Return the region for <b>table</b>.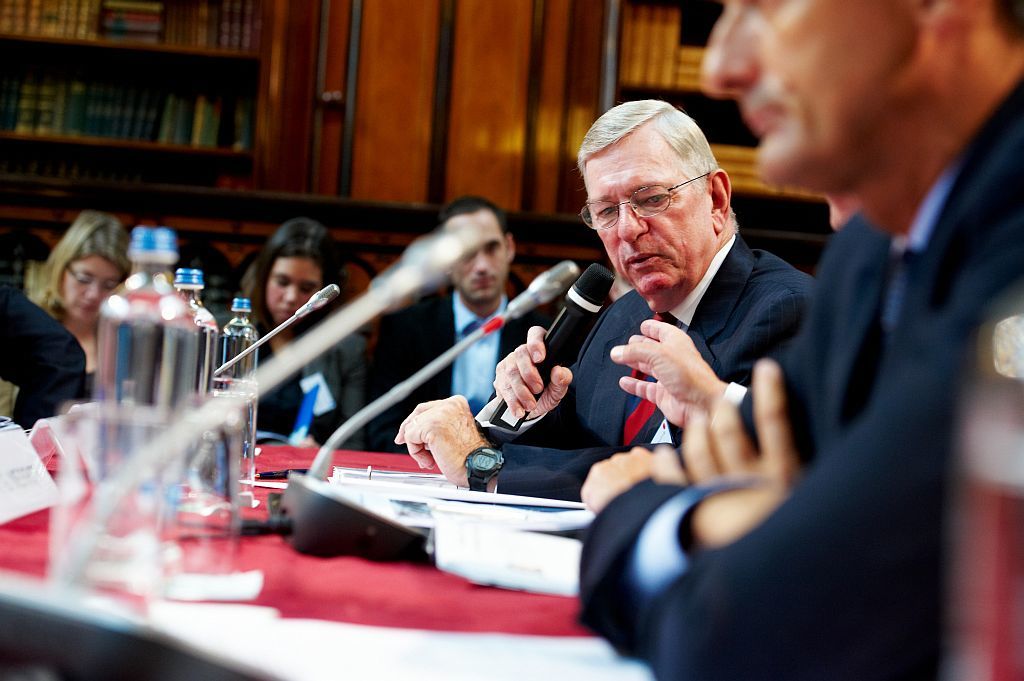
[7, 453, 671, 662].
